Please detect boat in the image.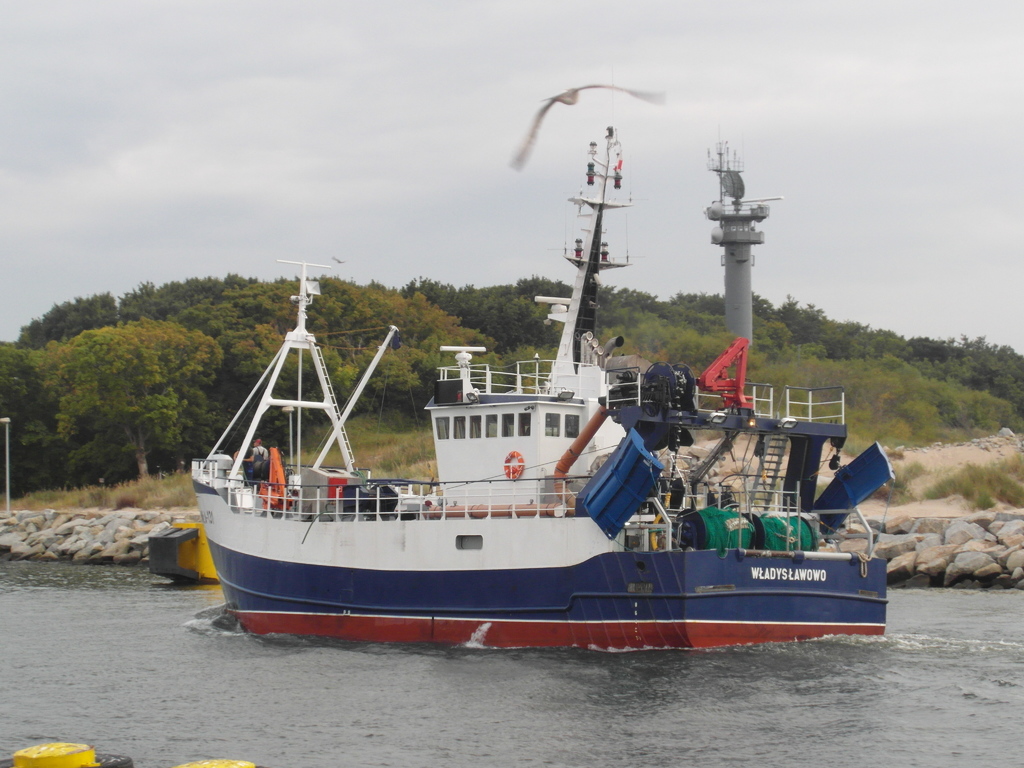
box=[195, 127, 889, 648].
